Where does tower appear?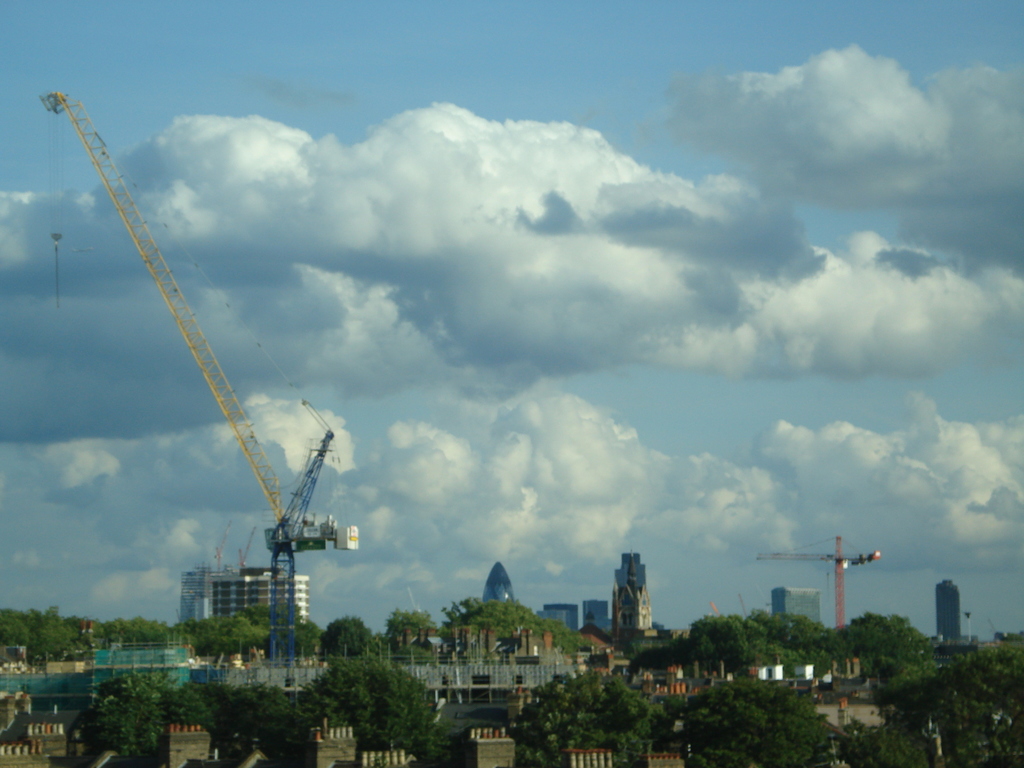
Appears at [936, 580, 963, 644].
